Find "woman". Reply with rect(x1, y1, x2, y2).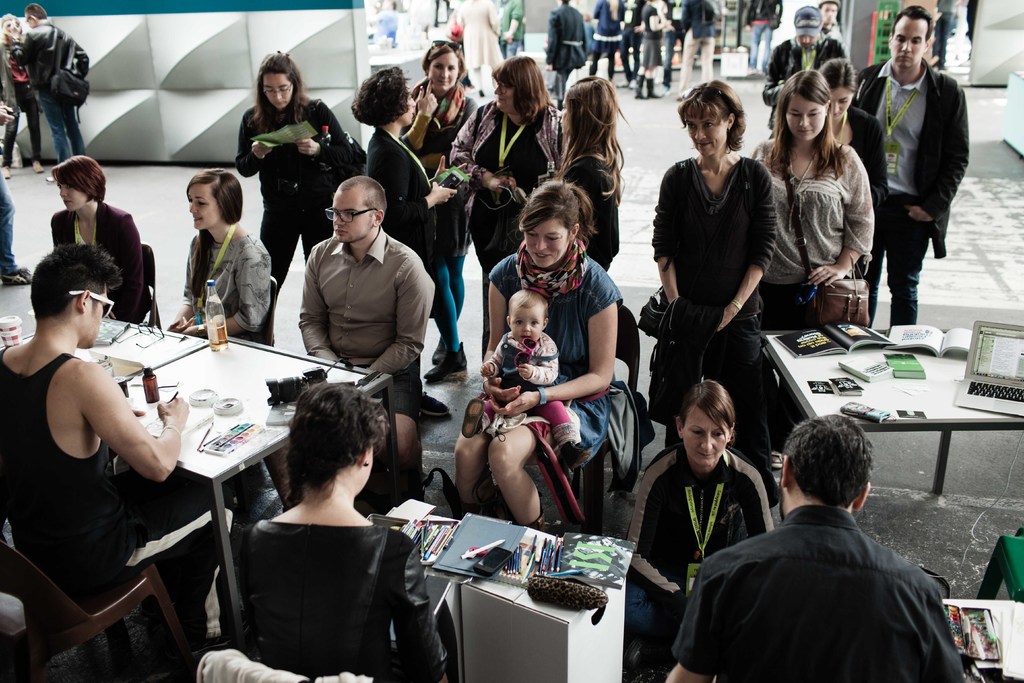
rect(813, 57, 890, 245).
